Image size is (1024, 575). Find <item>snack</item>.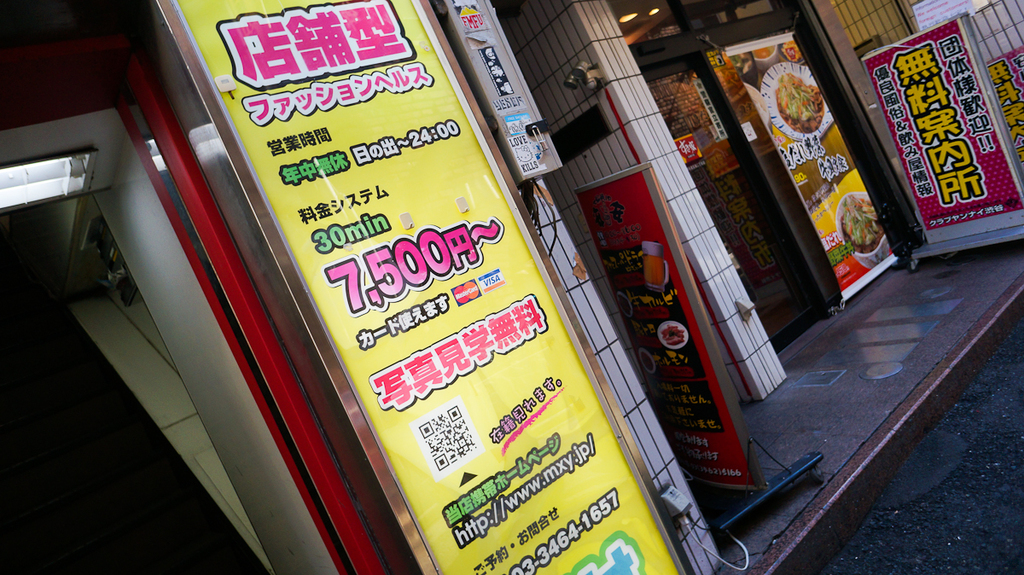
pyautogui.locateOnScreen(777, 73, 826, 133).
